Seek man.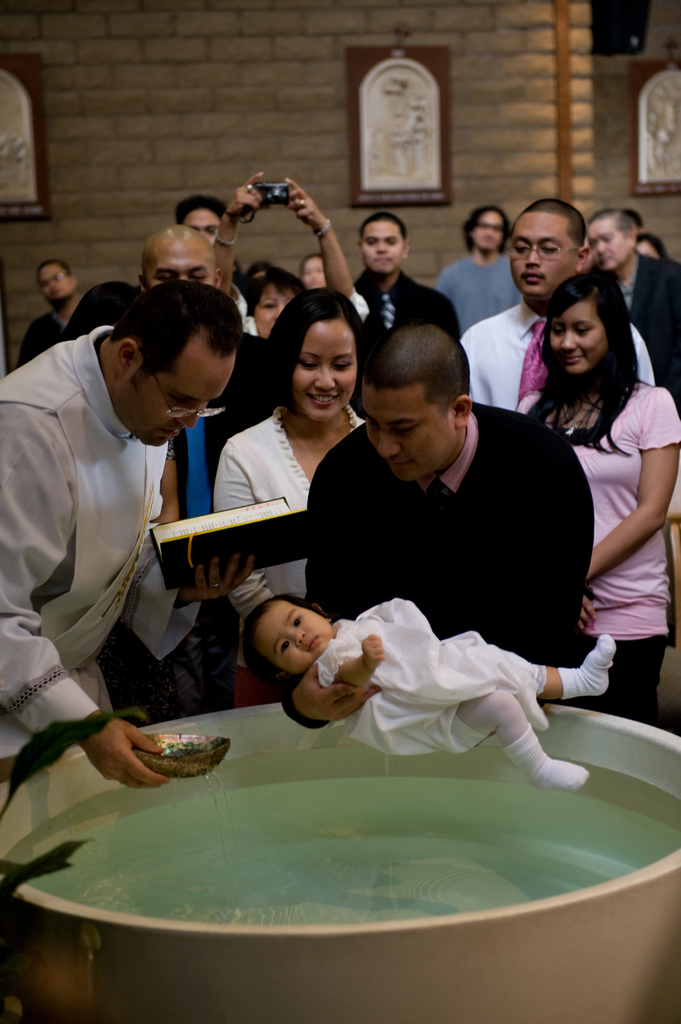
bbox(11, 267, 86, 376).
